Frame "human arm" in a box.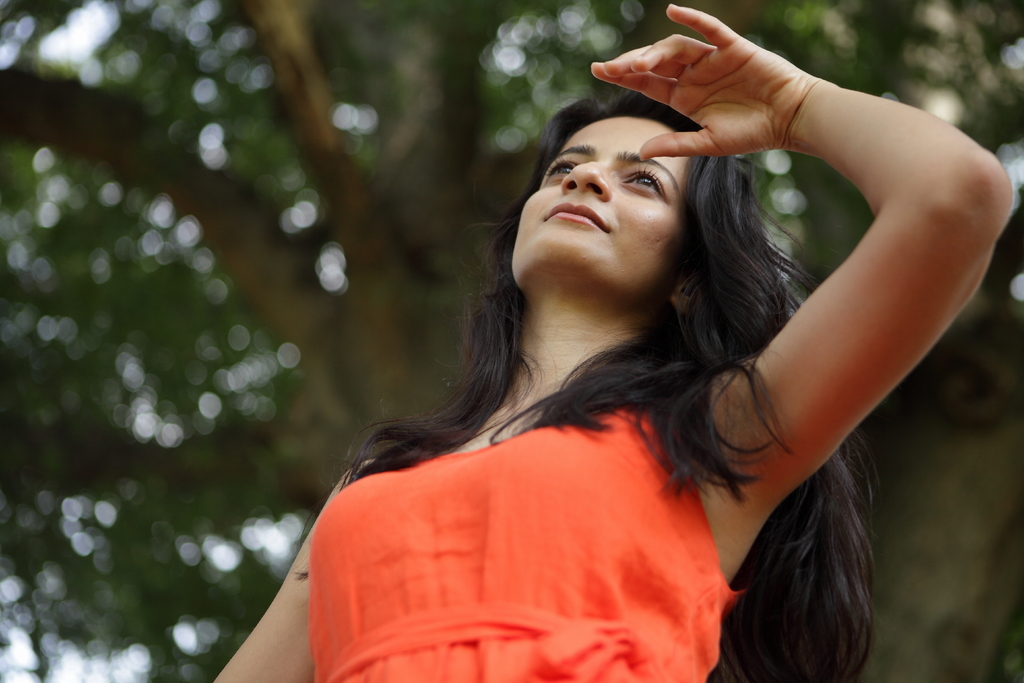
[x1=705, y1=53, x2=1002, y2=539].
